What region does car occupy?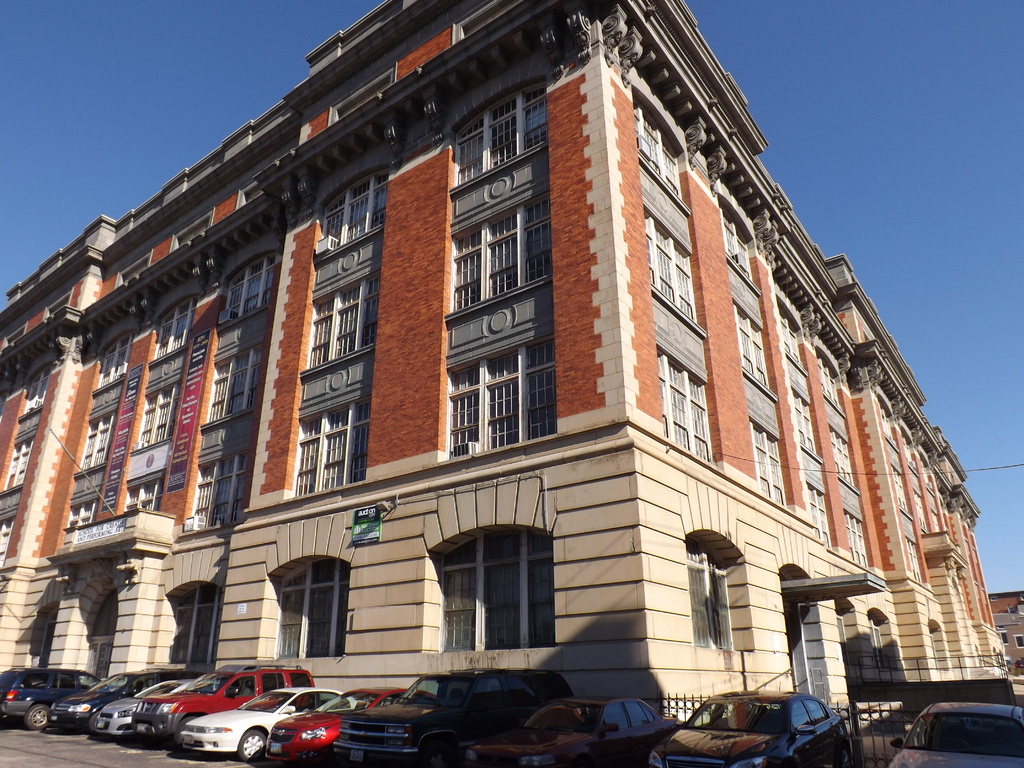
region(179, 680, 358, 762).
